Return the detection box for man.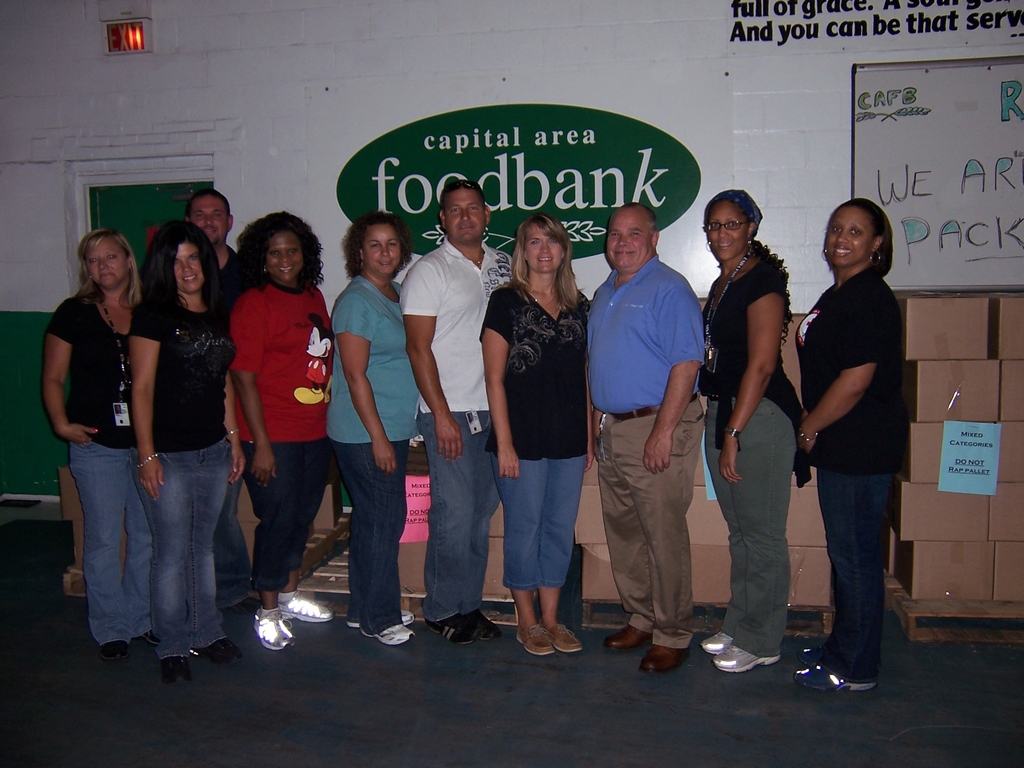
[x1=186, y1=187, x2=264, y2=618].
